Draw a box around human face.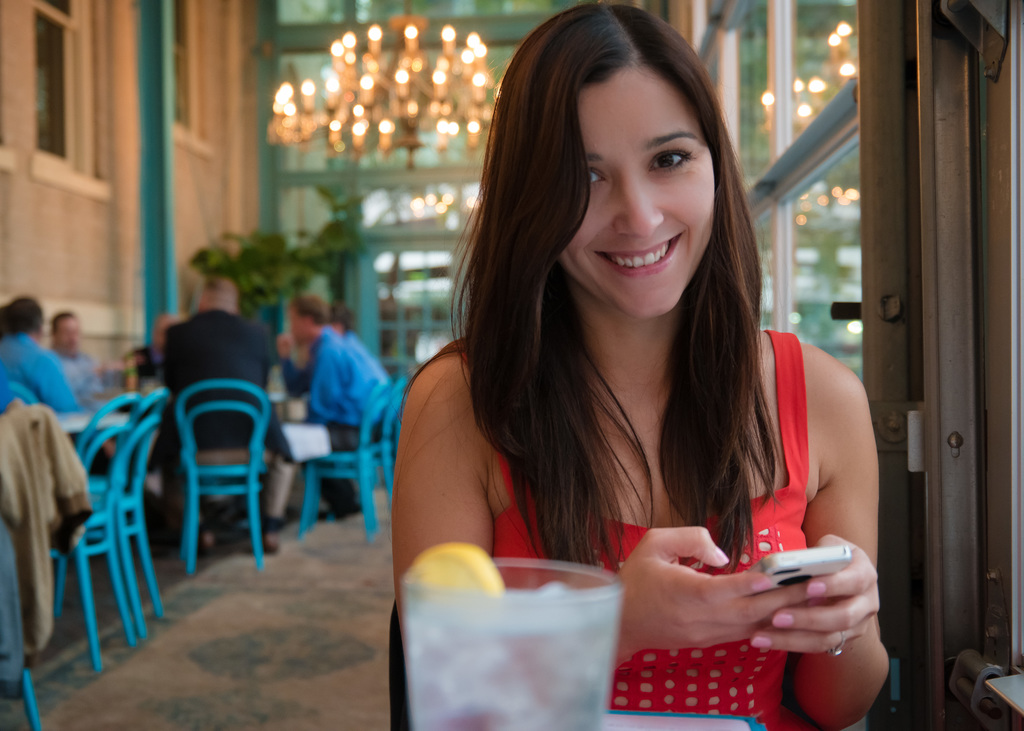
<region>560, 64, 715, 319</region>.
